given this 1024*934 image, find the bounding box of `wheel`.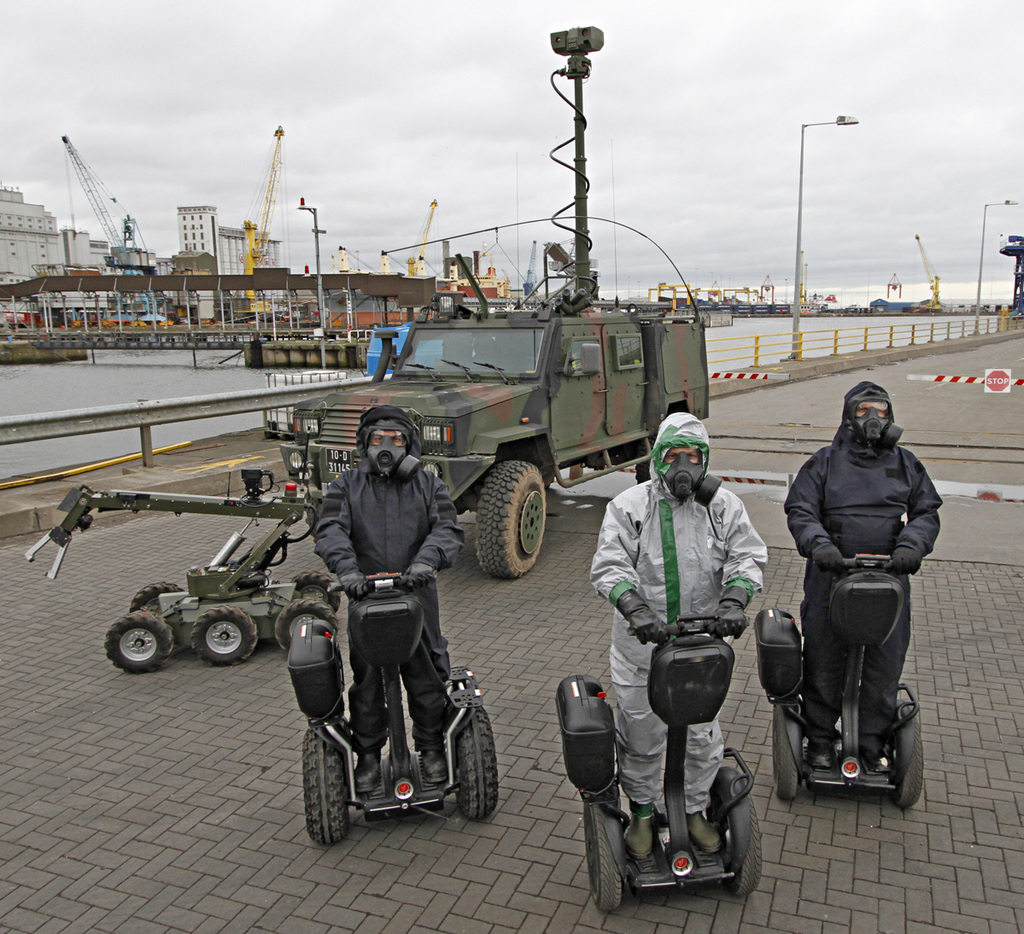
detection(457, 707, 499, 821).
